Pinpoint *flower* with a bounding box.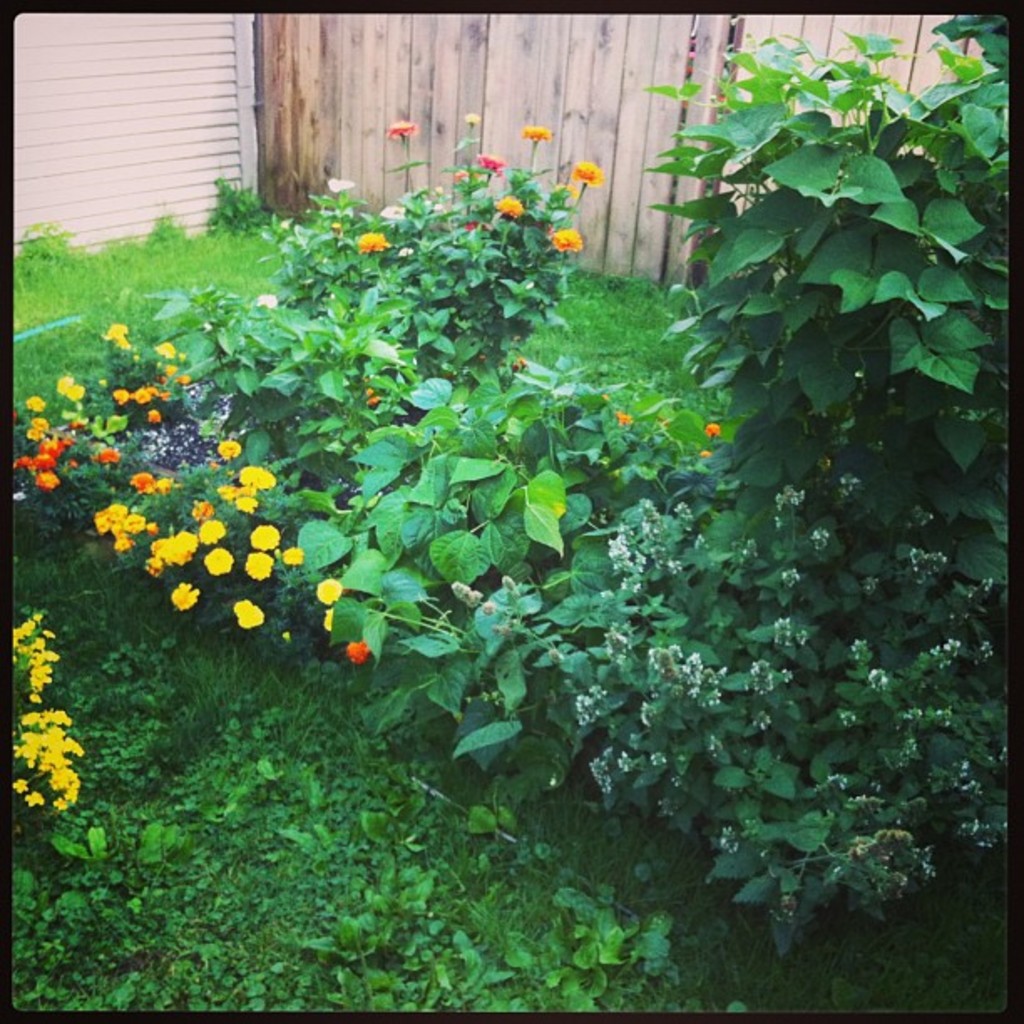
<bbox>171, 577, 199, 614</bbox>.
